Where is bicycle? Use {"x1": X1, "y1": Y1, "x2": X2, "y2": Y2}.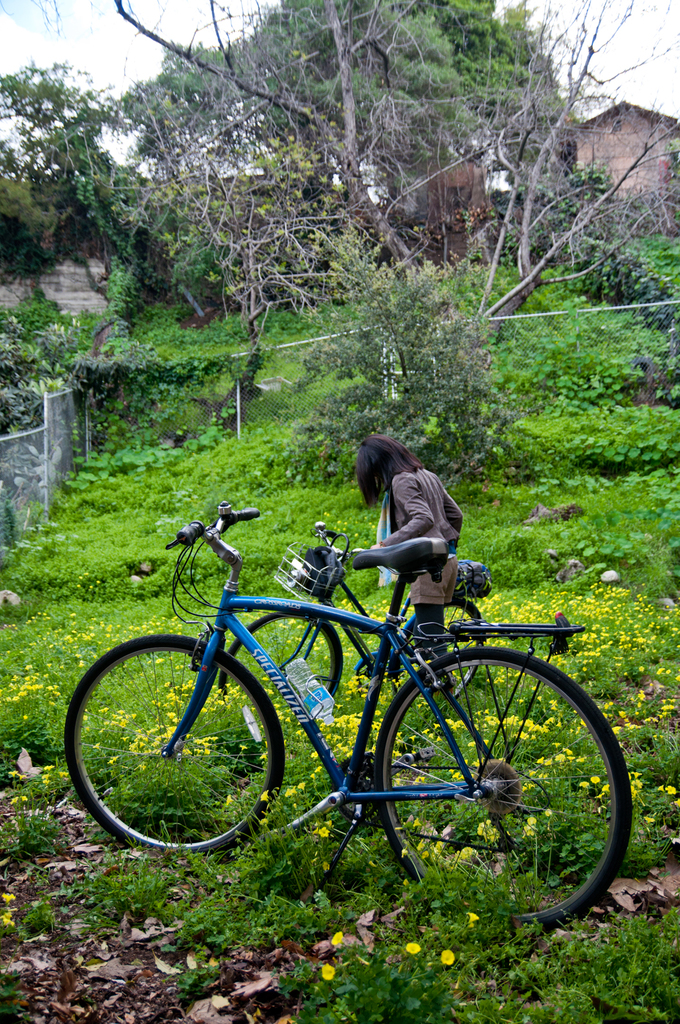
{"x1": 217, "y1": 519, "x2": 492, "y2": 725}.
